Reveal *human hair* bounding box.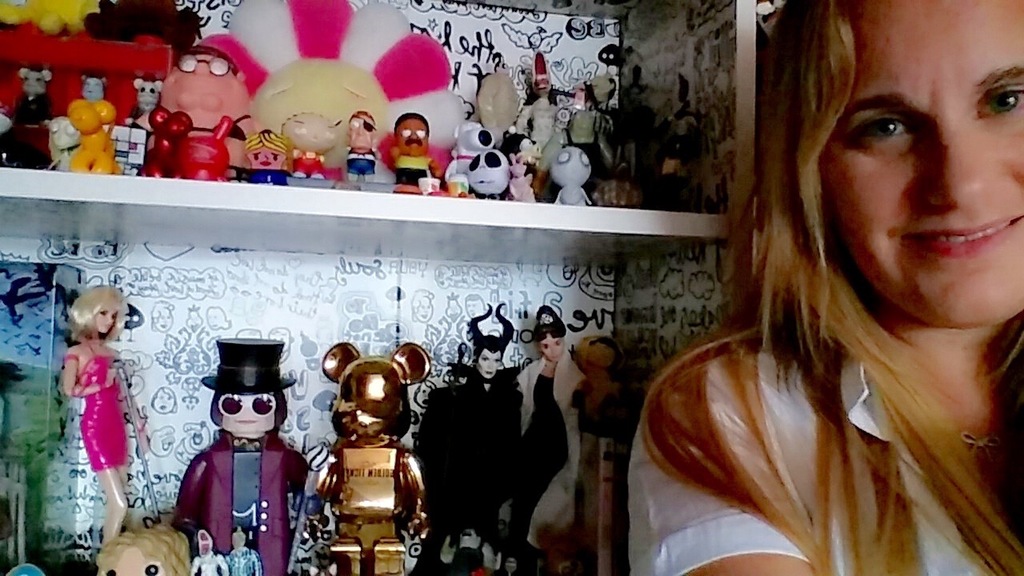
Revealed: box=[67, 282, 122, 339].
